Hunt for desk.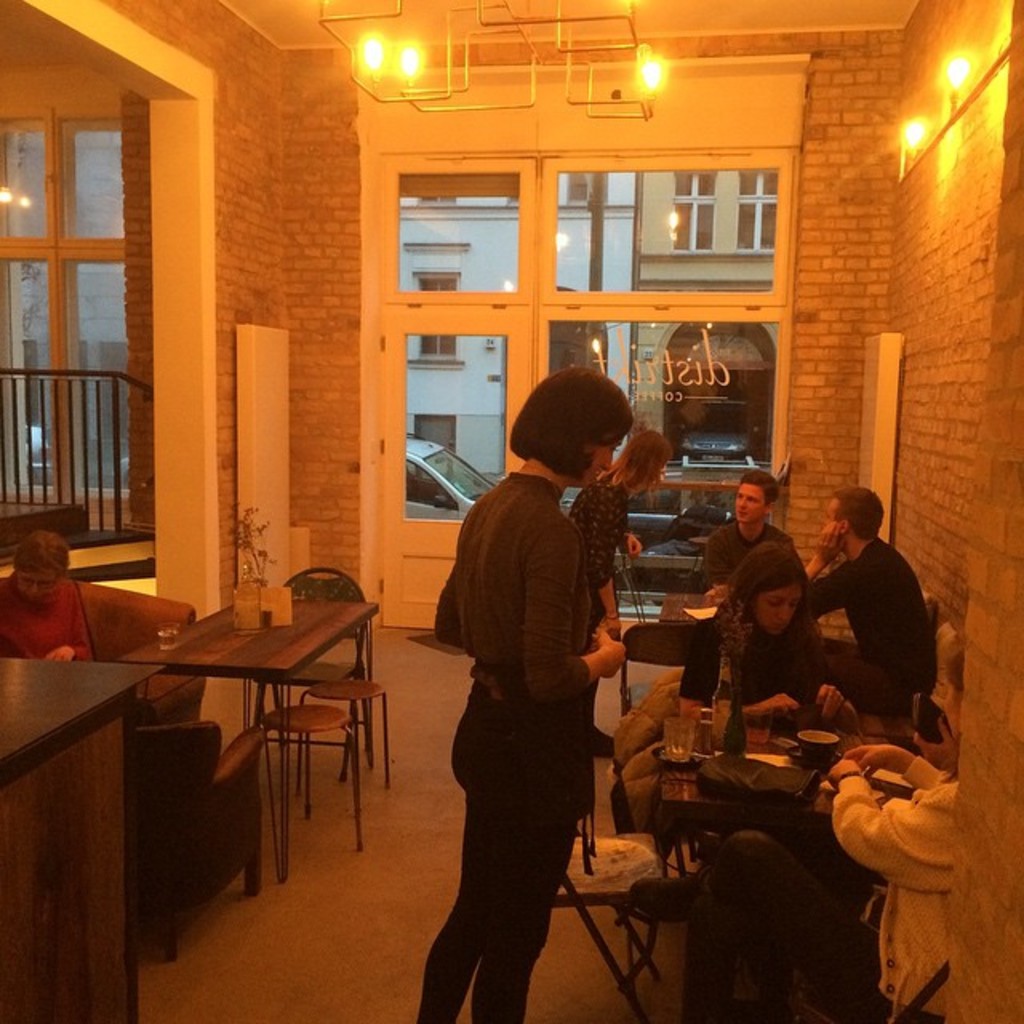
Hunted down at BBox(128, 595, 378, 877).
